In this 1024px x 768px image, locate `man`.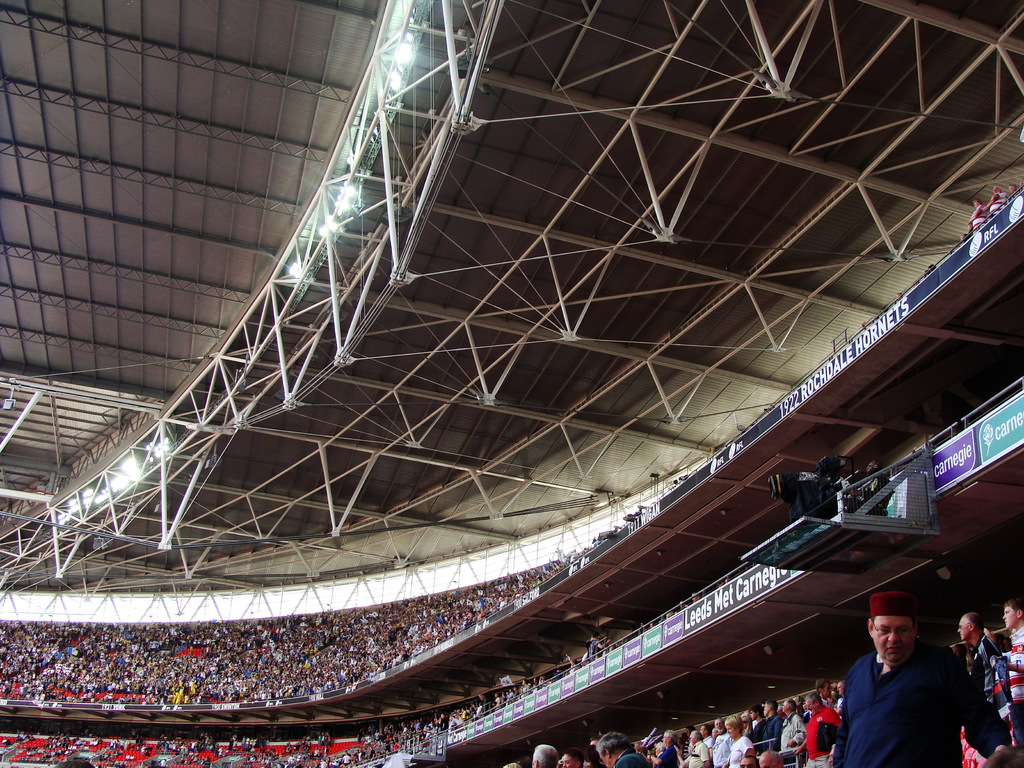
Bounding box: [953, 618, 1010, 717].
